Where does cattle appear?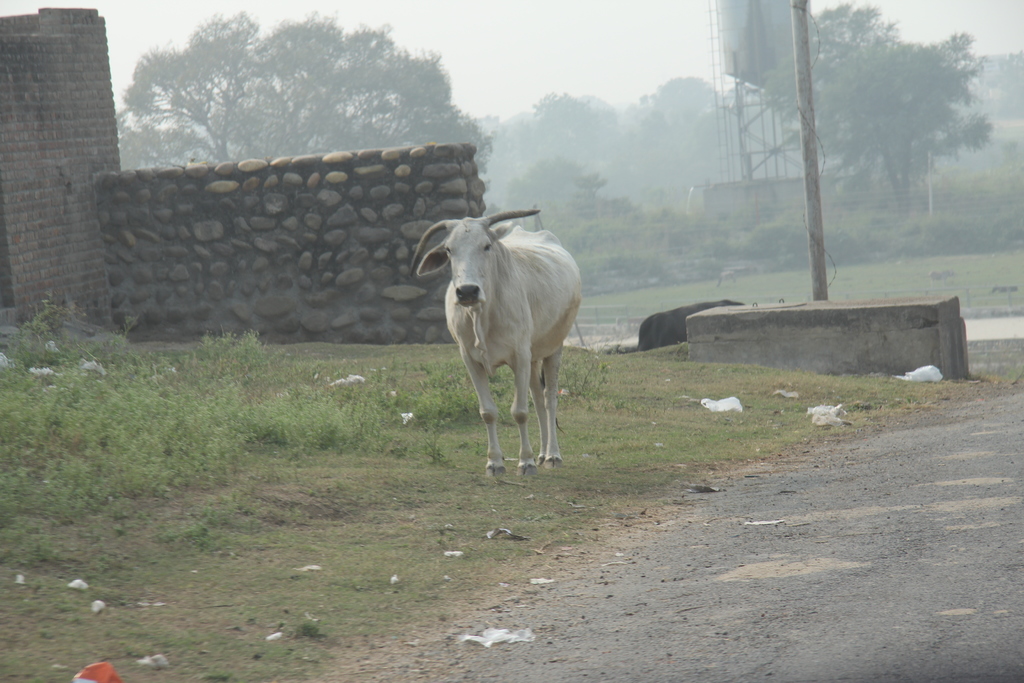
Appears at (408,210,582,468).
